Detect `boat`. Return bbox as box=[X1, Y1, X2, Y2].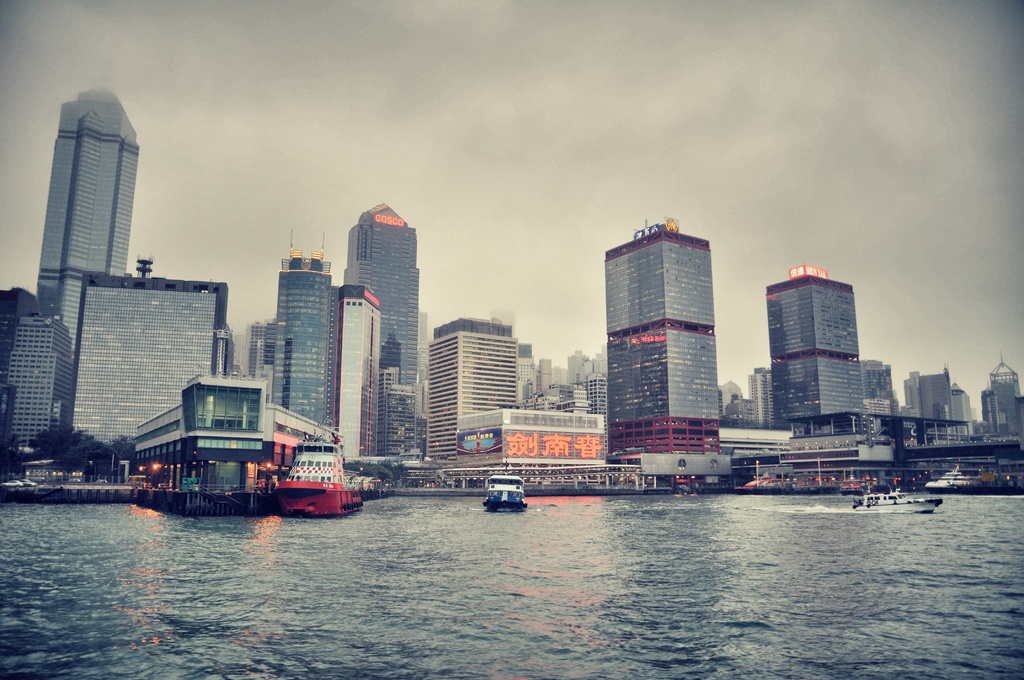
box=[838, 482, 867, 497].
